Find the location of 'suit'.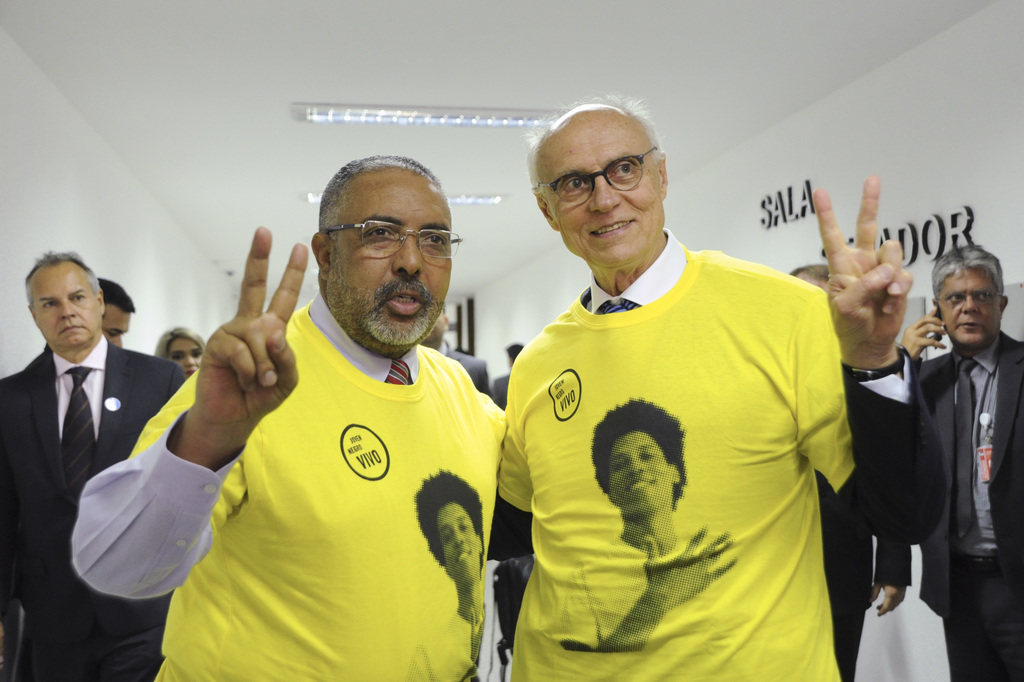
Location: bbox=[815, 473, 915, 681].
